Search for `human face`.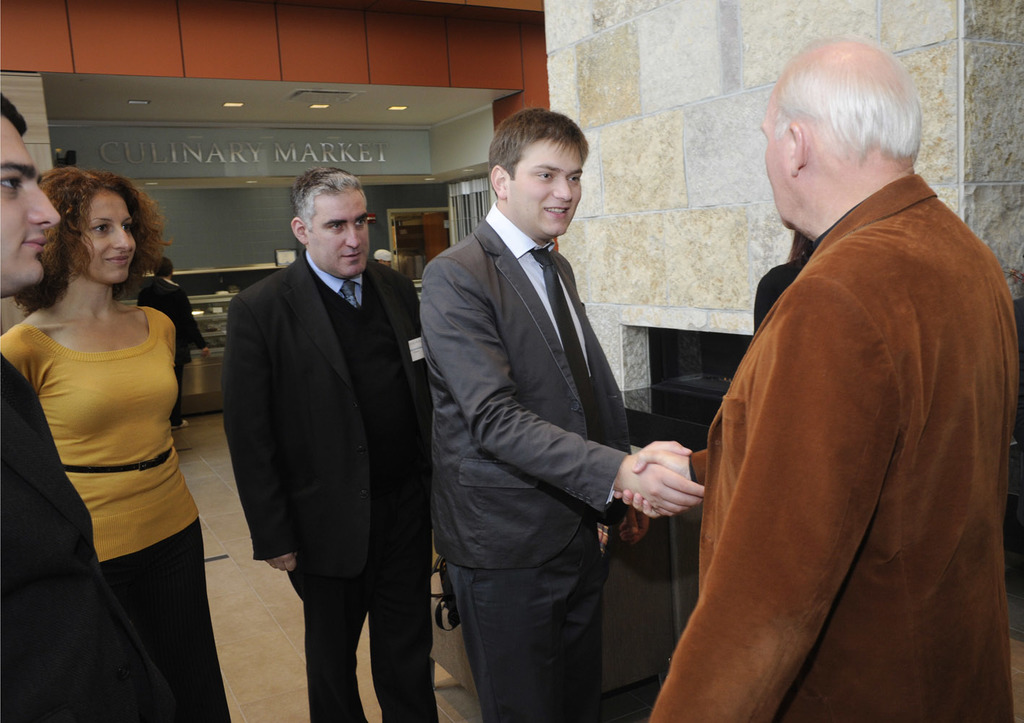
Found at Rect(0, 113, 56, 286).
